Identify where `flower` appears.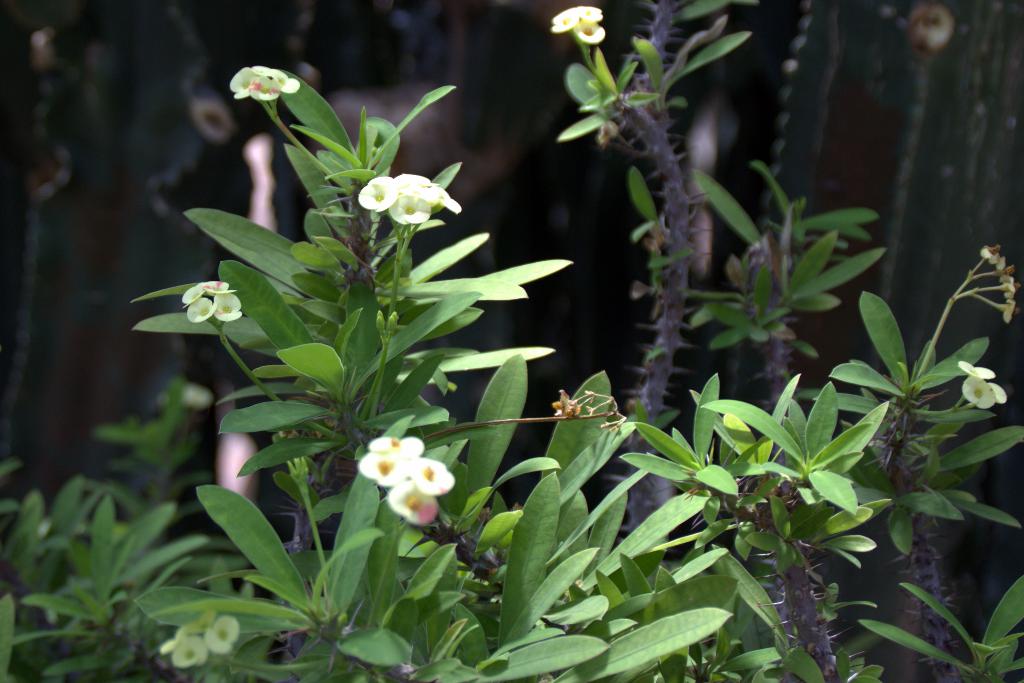
Appears at region(547, 4, 602, 44).
